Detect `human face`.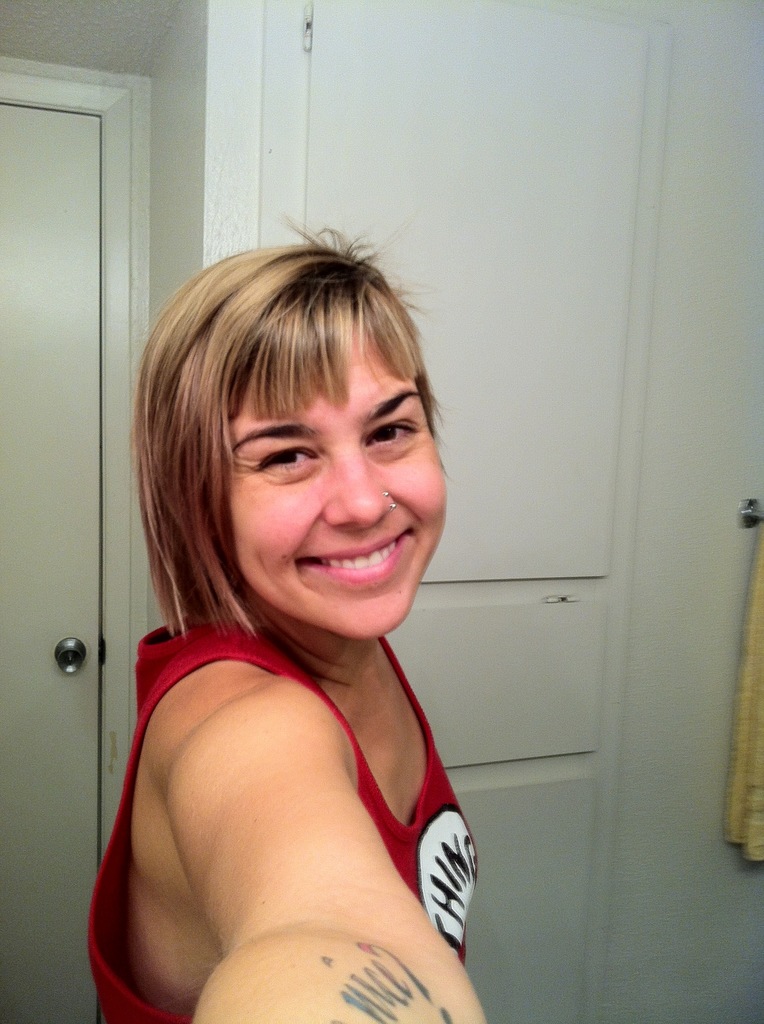
Detected at select_region(228, 344, 448, 643).
